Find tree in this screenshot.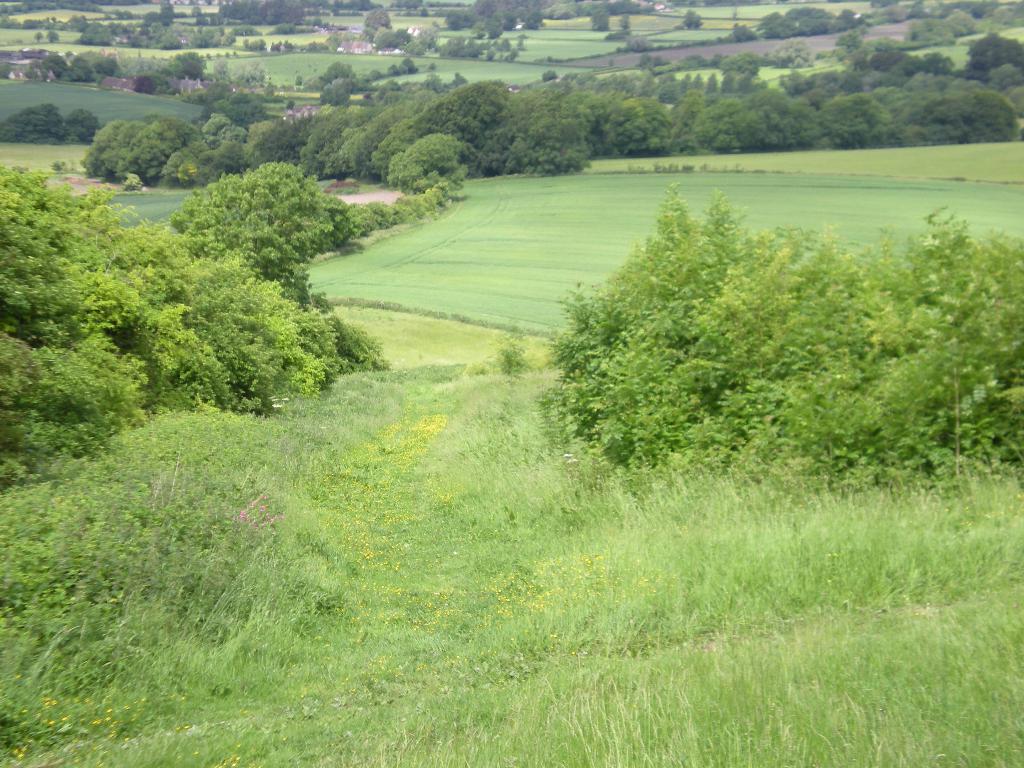
The bounding box for tree is 362/8/390/35.
